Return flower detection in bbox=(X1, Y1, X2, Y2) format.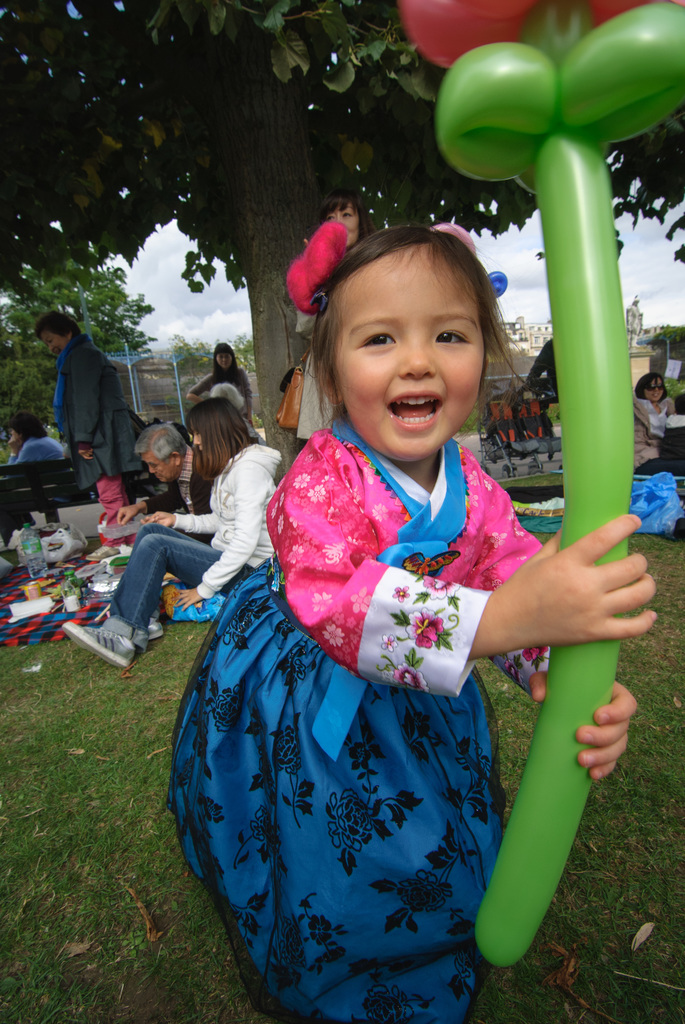
bbox=(493, 531, 508, 548).
